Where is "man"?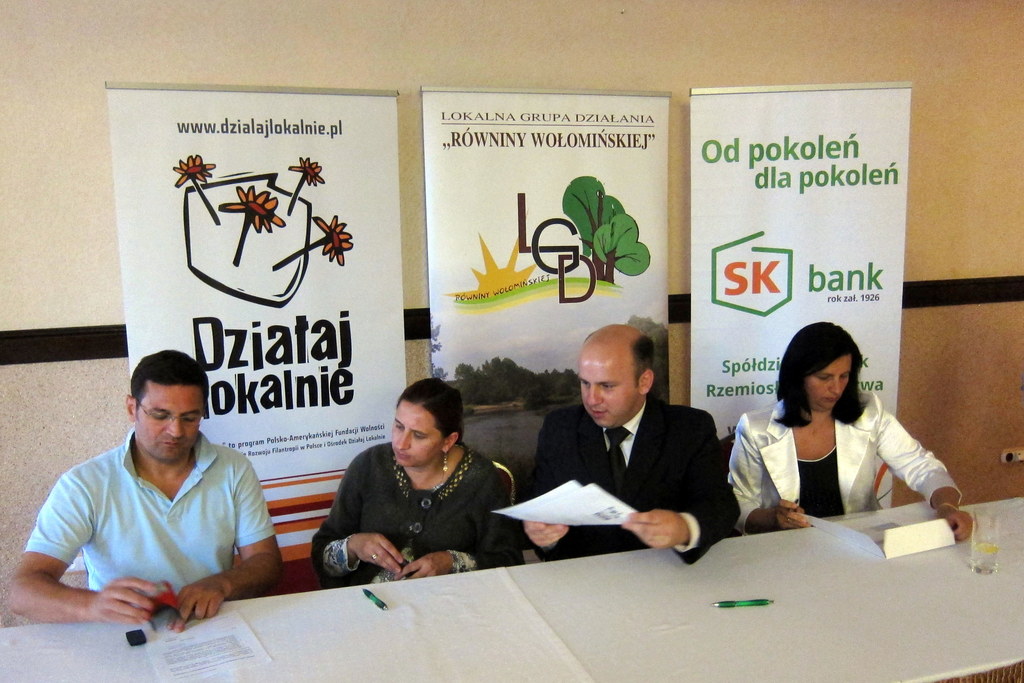
bbox(3, 348, 282, 632).
